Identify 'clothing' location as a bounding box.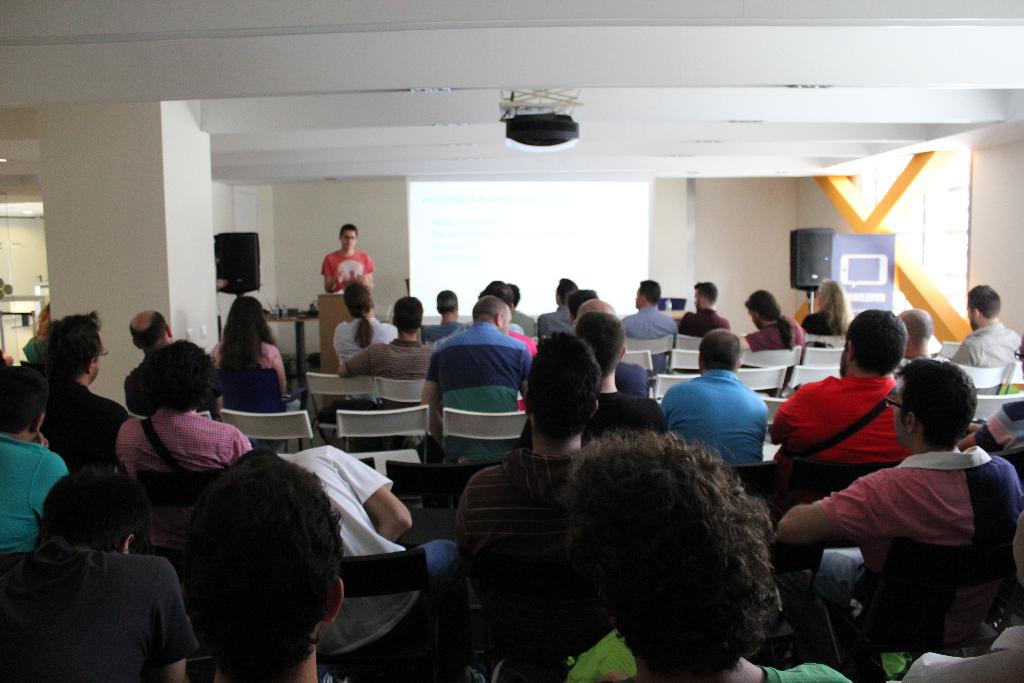
931/317/1021/380.
